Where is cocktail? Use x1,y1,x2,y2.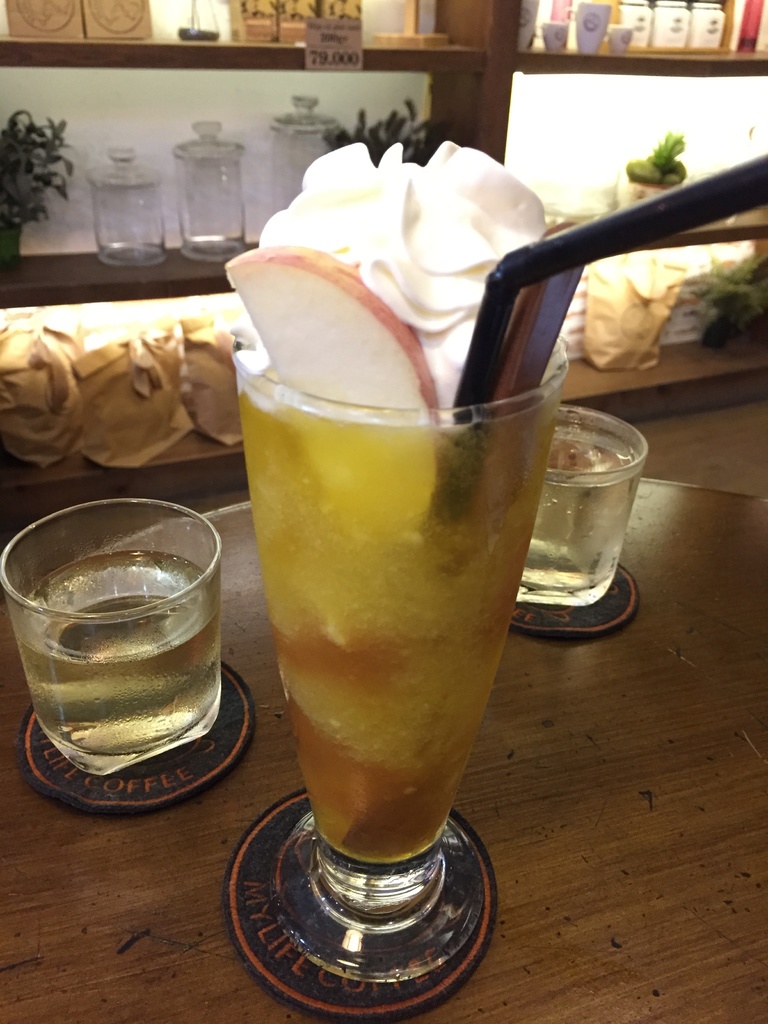
227,140,575,986.
